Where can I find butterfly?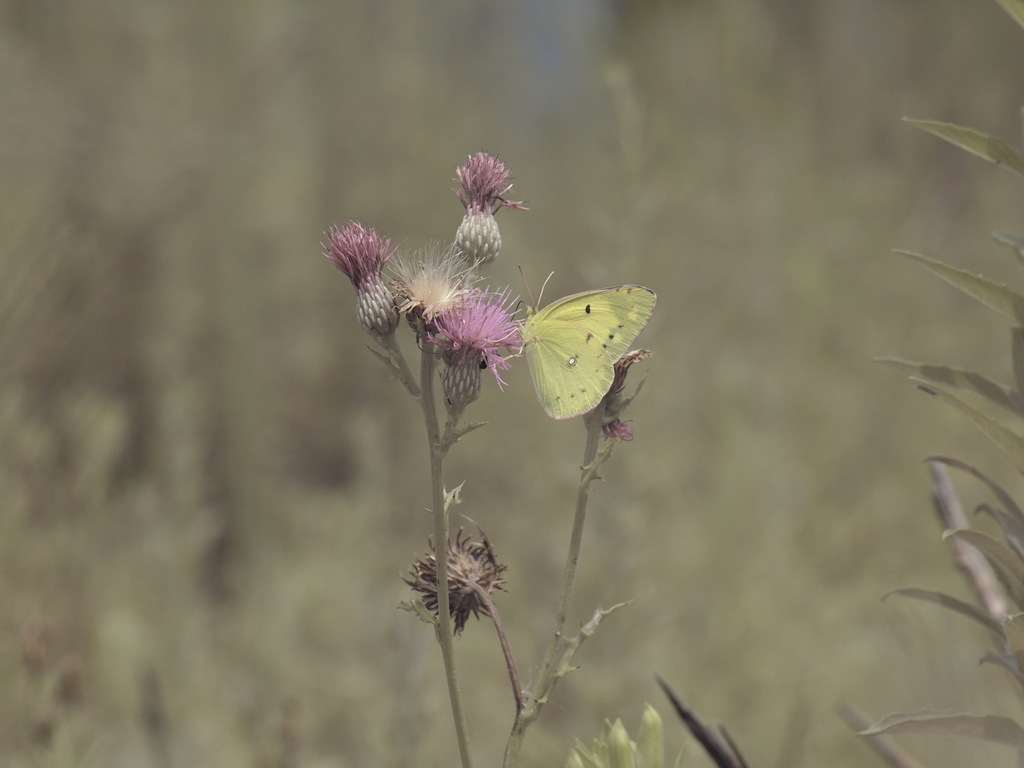
You can find it at Rect(514, 264, 657, 424).
